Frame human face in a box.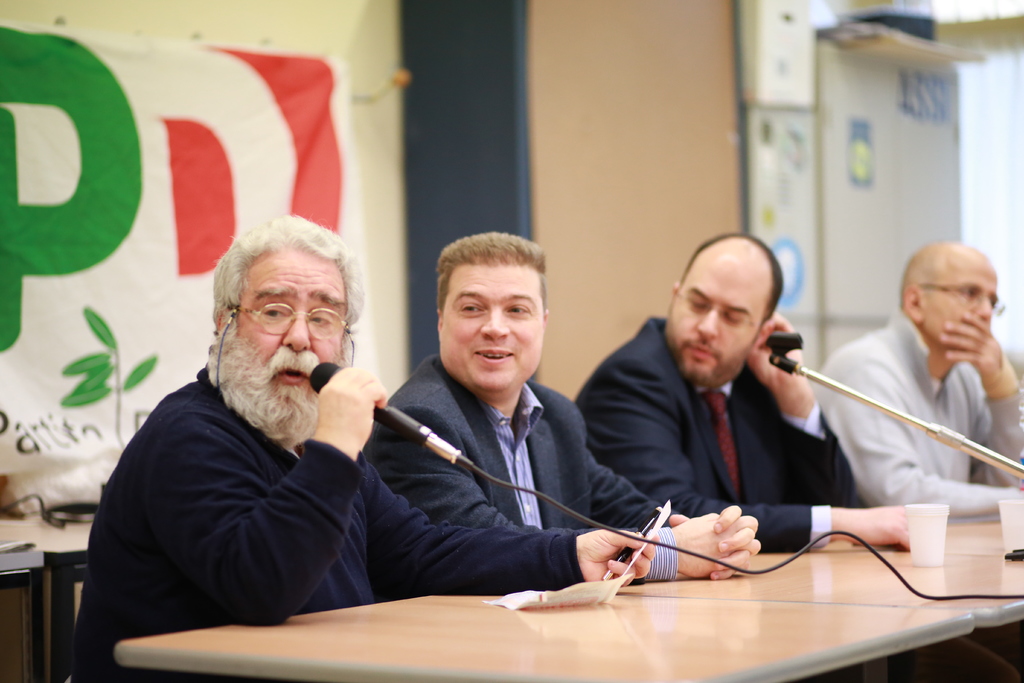
921/256/1001/355.
